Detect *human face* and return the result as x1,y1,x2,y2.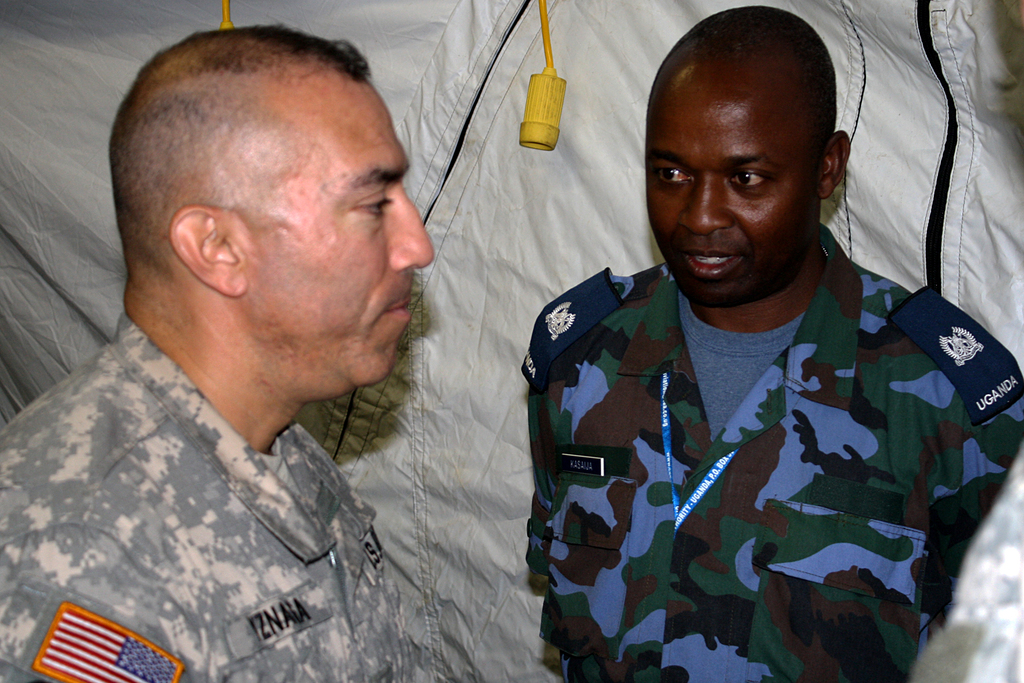
237,79,435,383.
